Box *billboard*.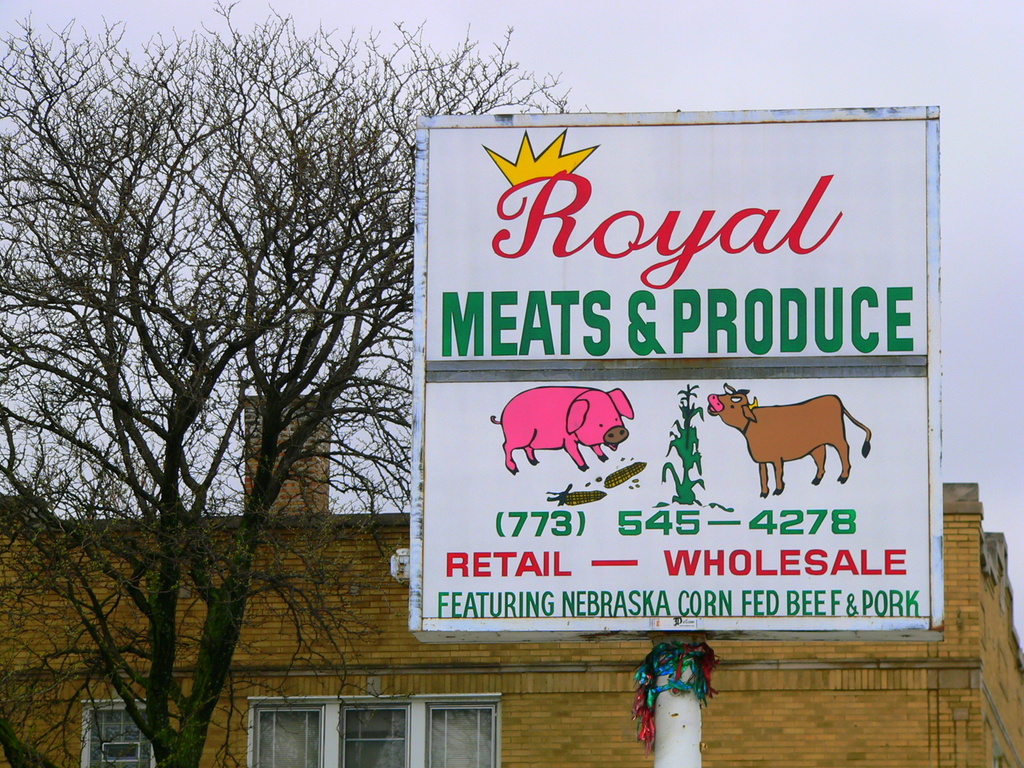
crop(406, 107, 945, 640).
